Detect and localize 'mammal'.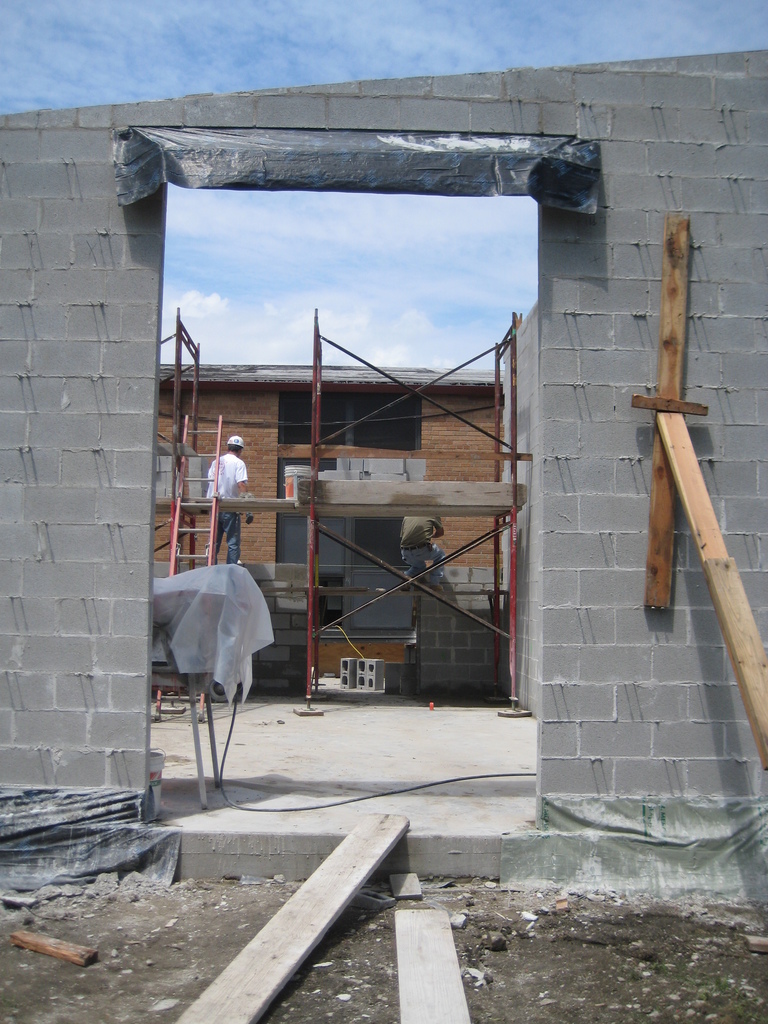
Localized at x1=400, y1=512, x2=447, y2=586.
